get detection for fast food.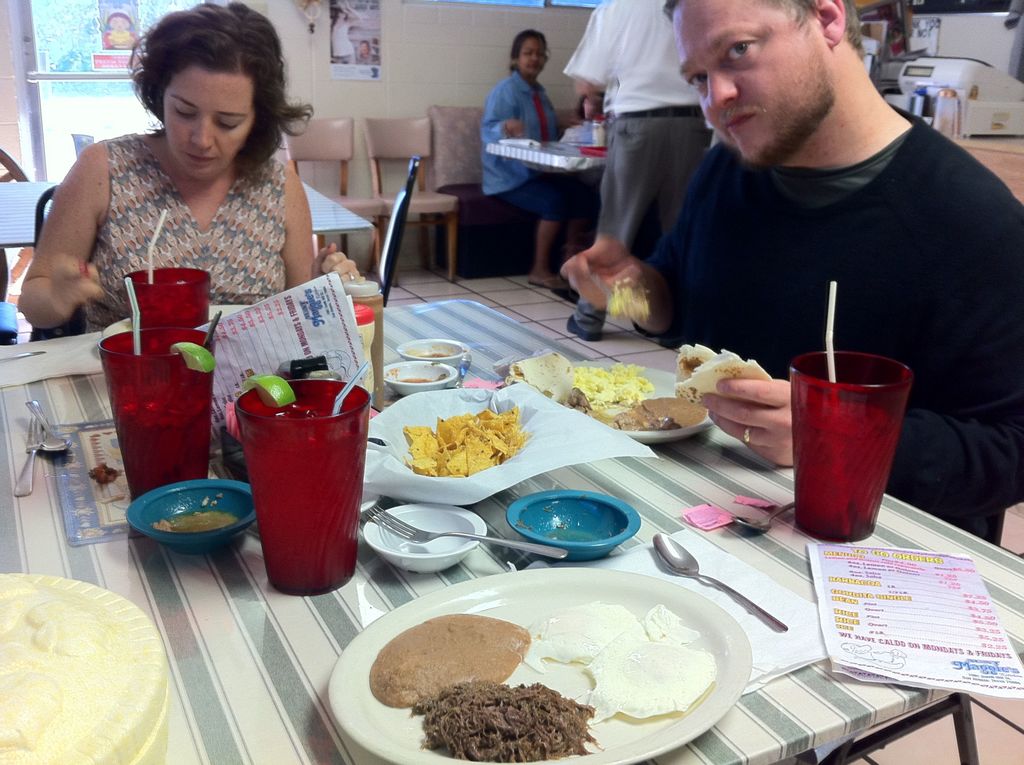
Detection: 663, 334, 770, 405.
